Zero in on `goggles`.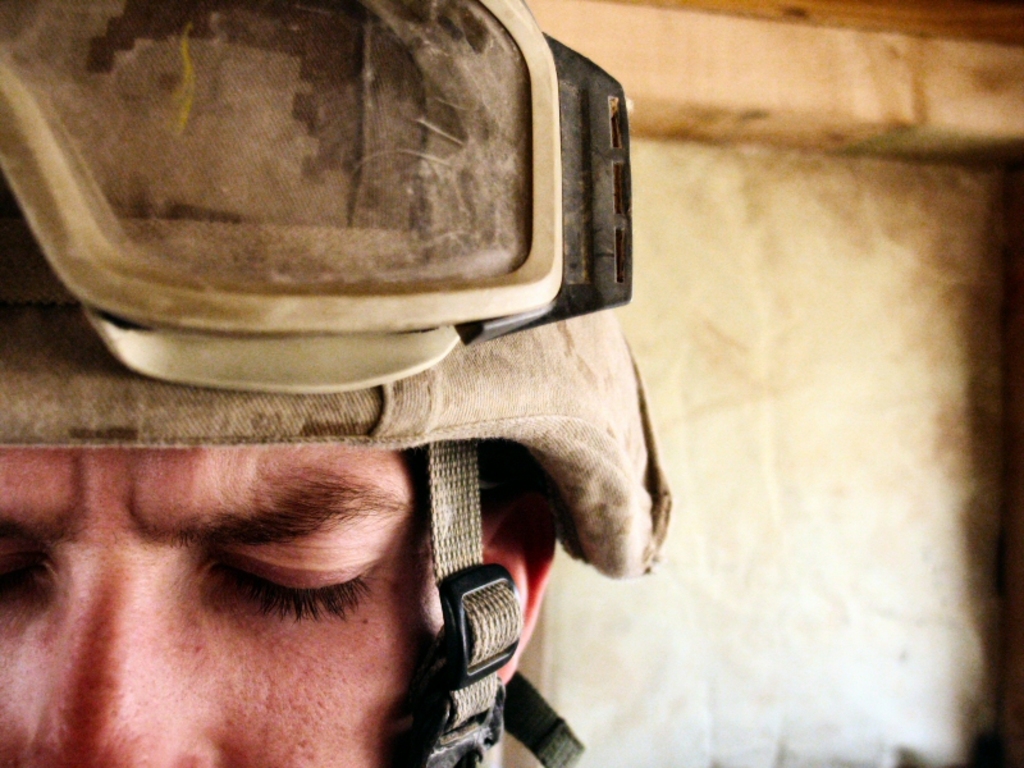
Zeroed in: <bbox>0, 0, 632, 393</bbox>.
